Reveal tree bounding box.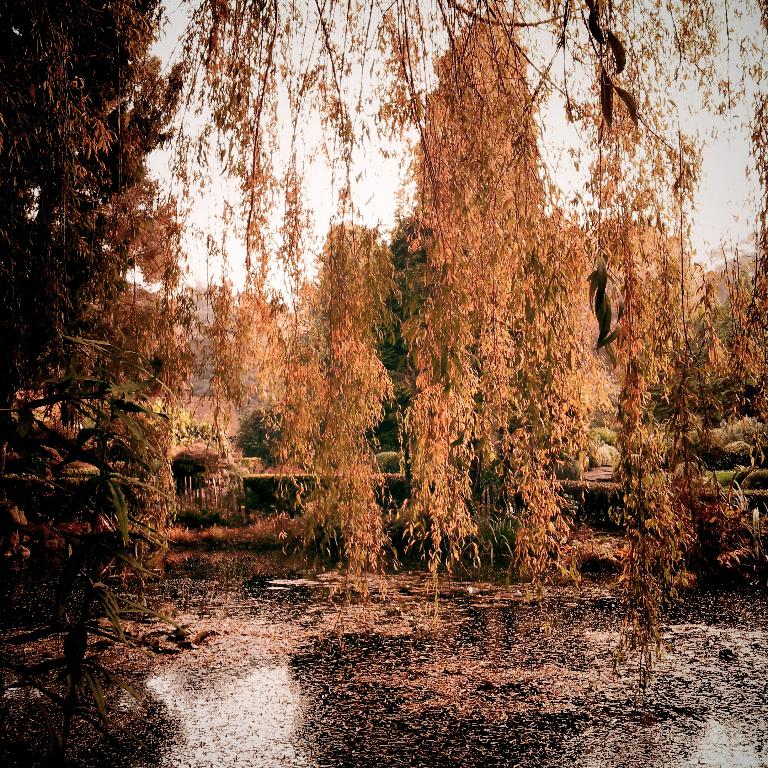
Revealed: crop(0, 0, 767, 767).
